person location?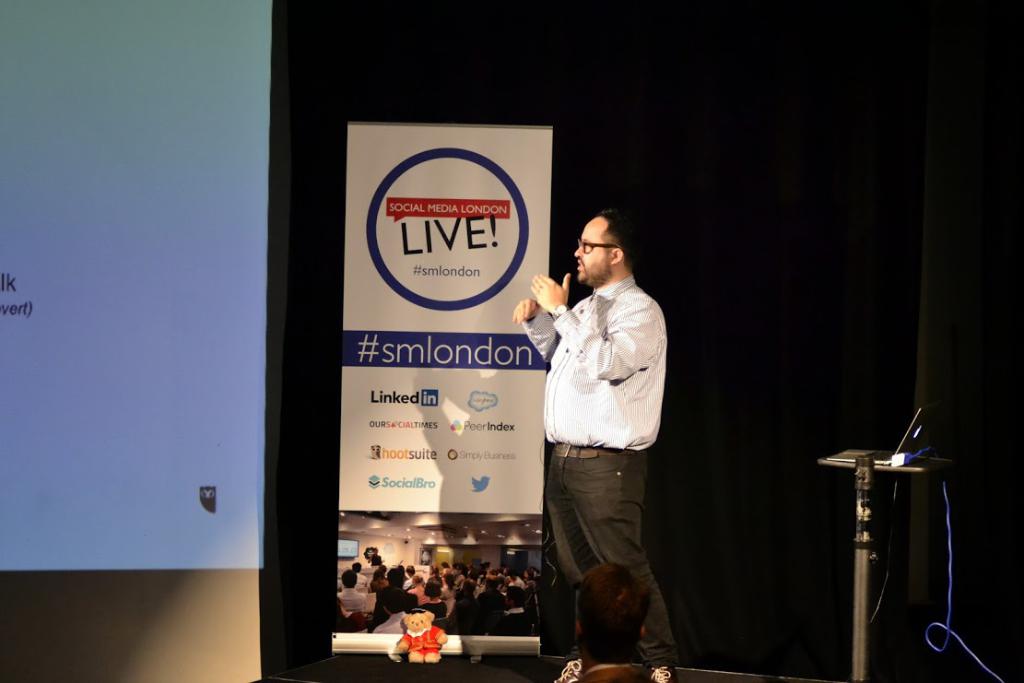
(x1=519, y1=198, x2=687, y2=633)
